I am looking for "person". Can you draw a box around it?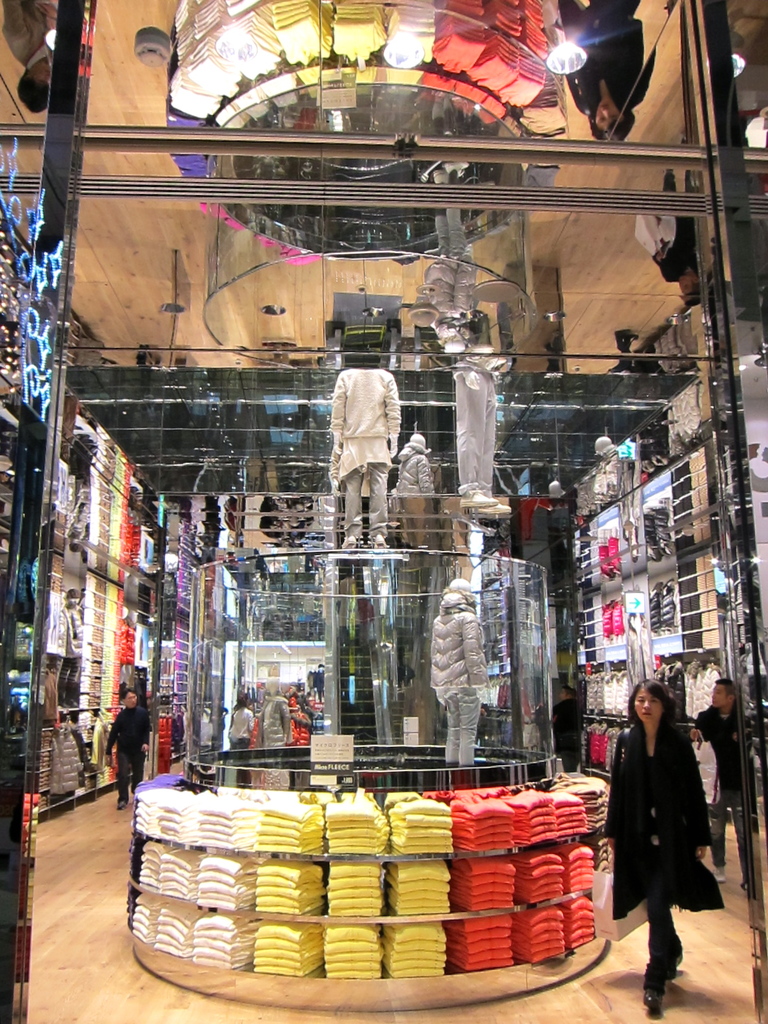
Sure, the bounding box is (left=455, top=371, right=509, bottom=512).
